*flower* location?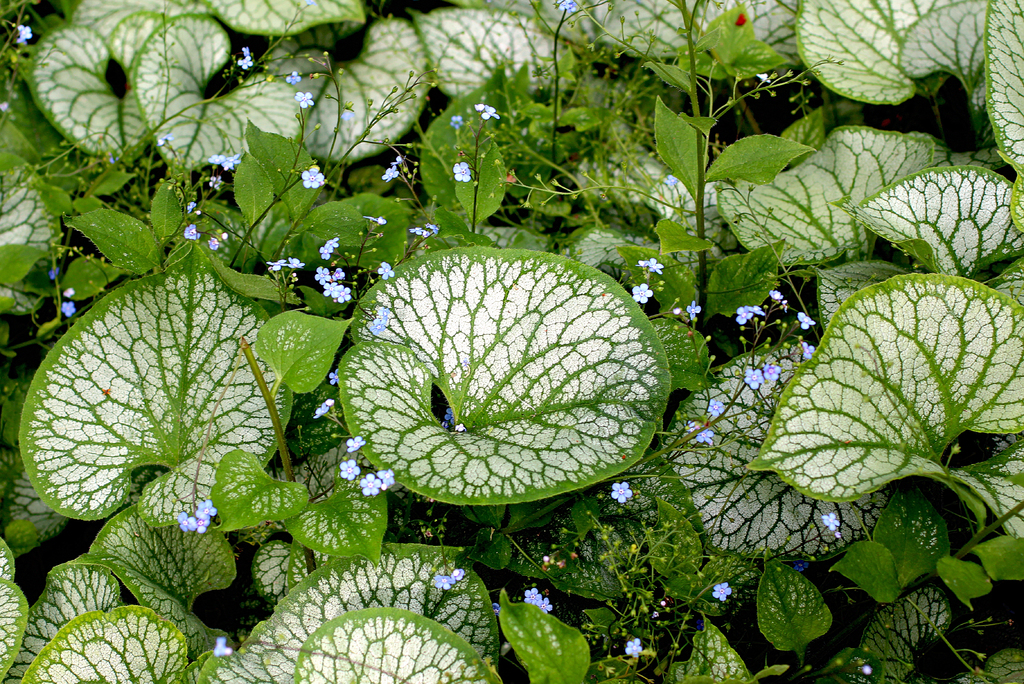
{"x1": 297, "y1": 91, "x2": 312, "y2": 108}
